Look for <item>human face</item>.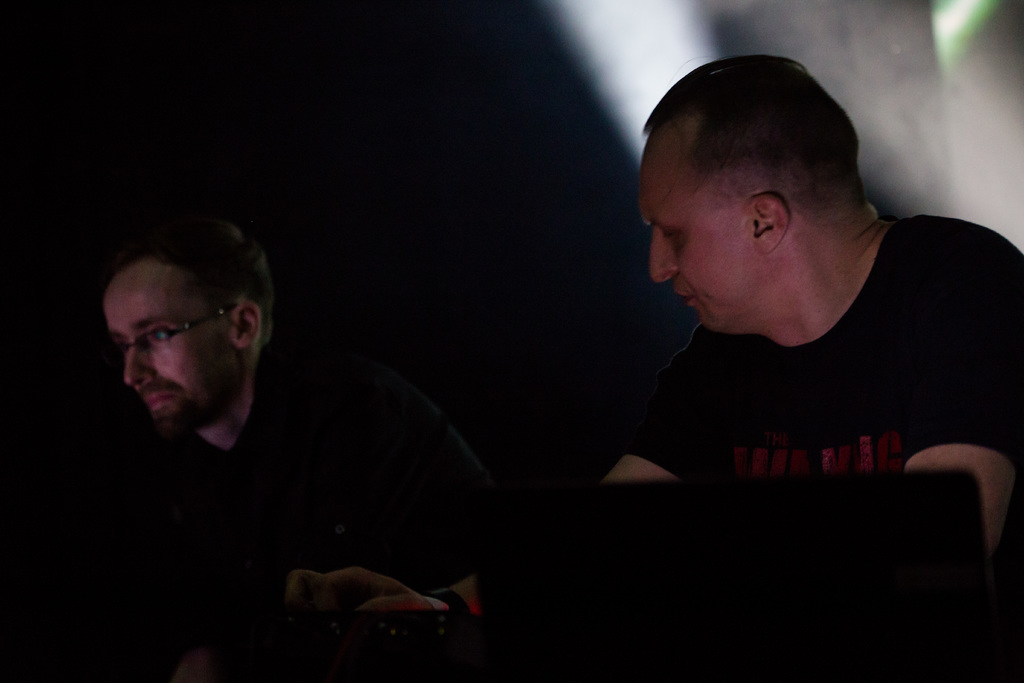
Found: 101/254/238/409.
